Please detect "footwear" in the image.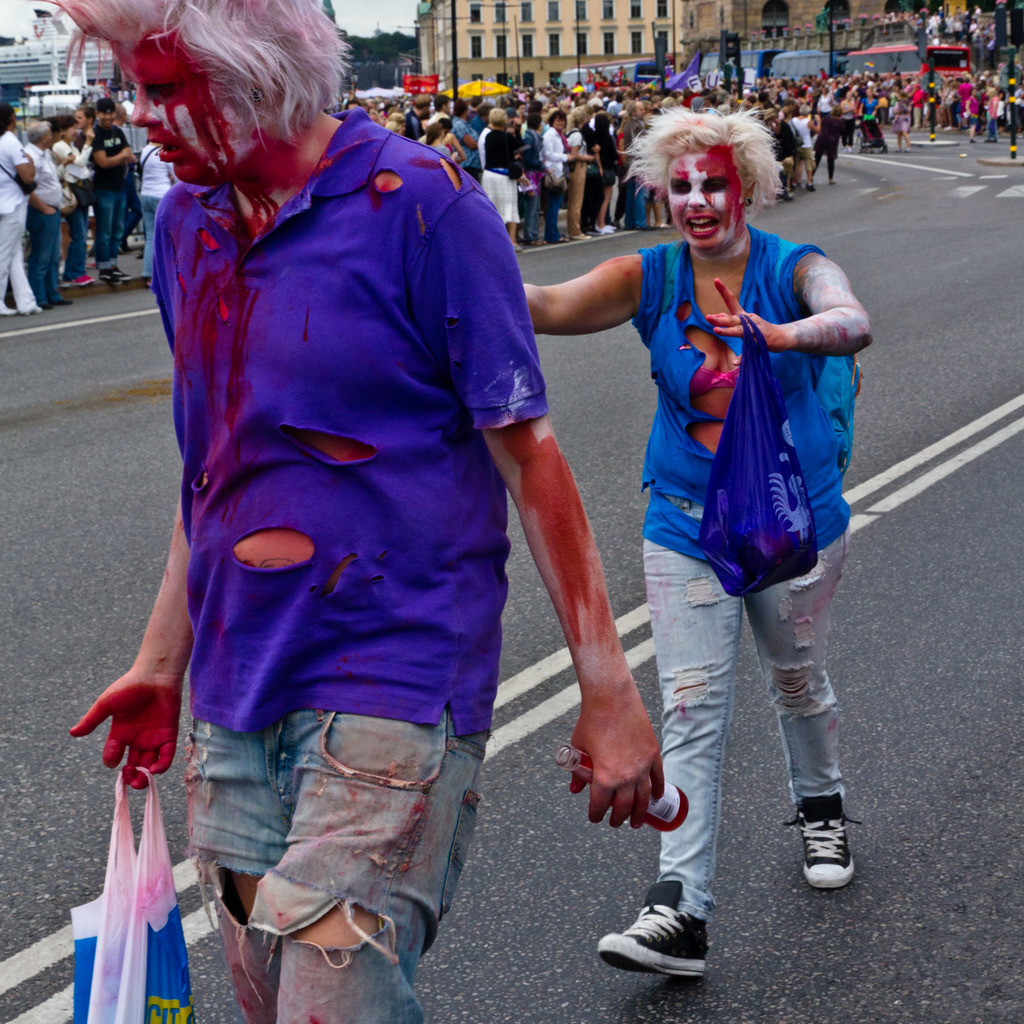
pyautogui.locateOnScreen(536, 236, 547, 243).
